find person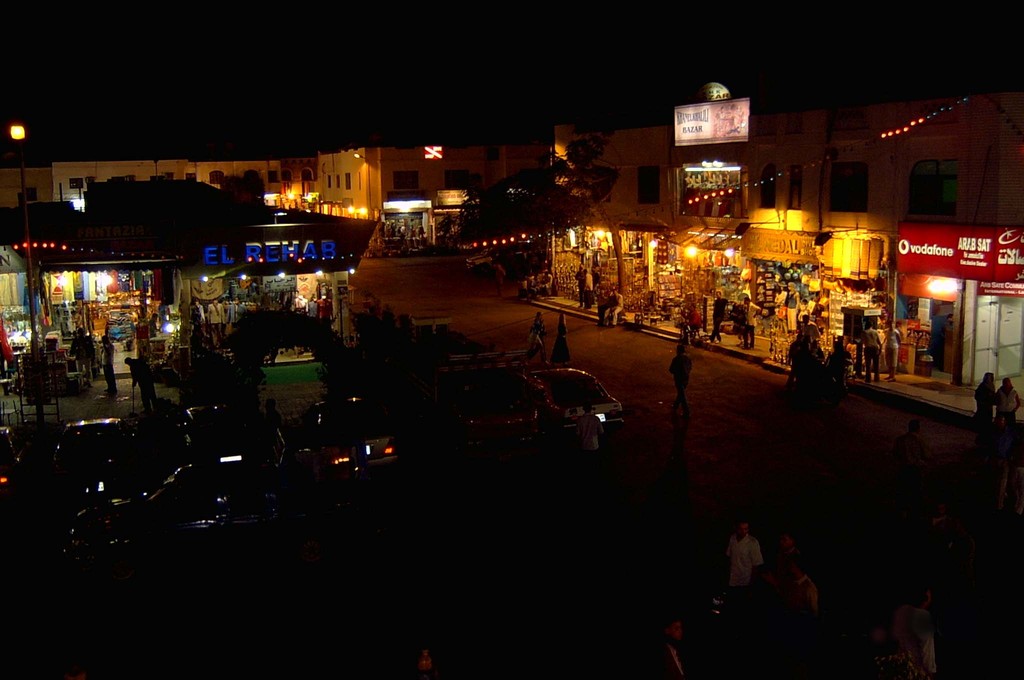
<region>575, 399, 602, 449</region>
